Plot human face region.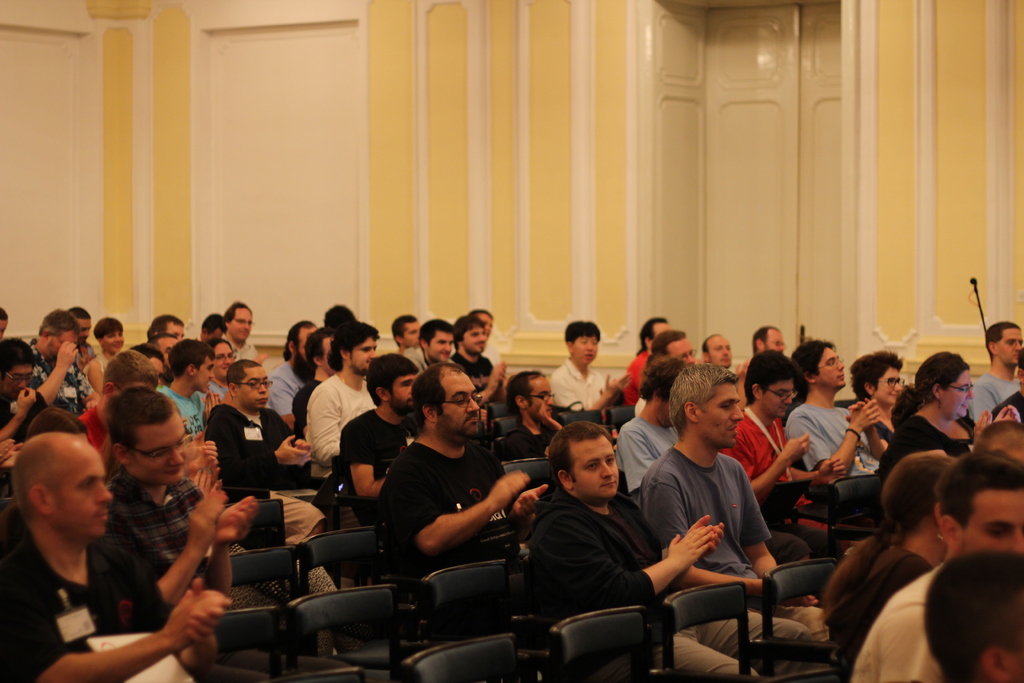
Plotted at locate(317, 334, 340, 374).
